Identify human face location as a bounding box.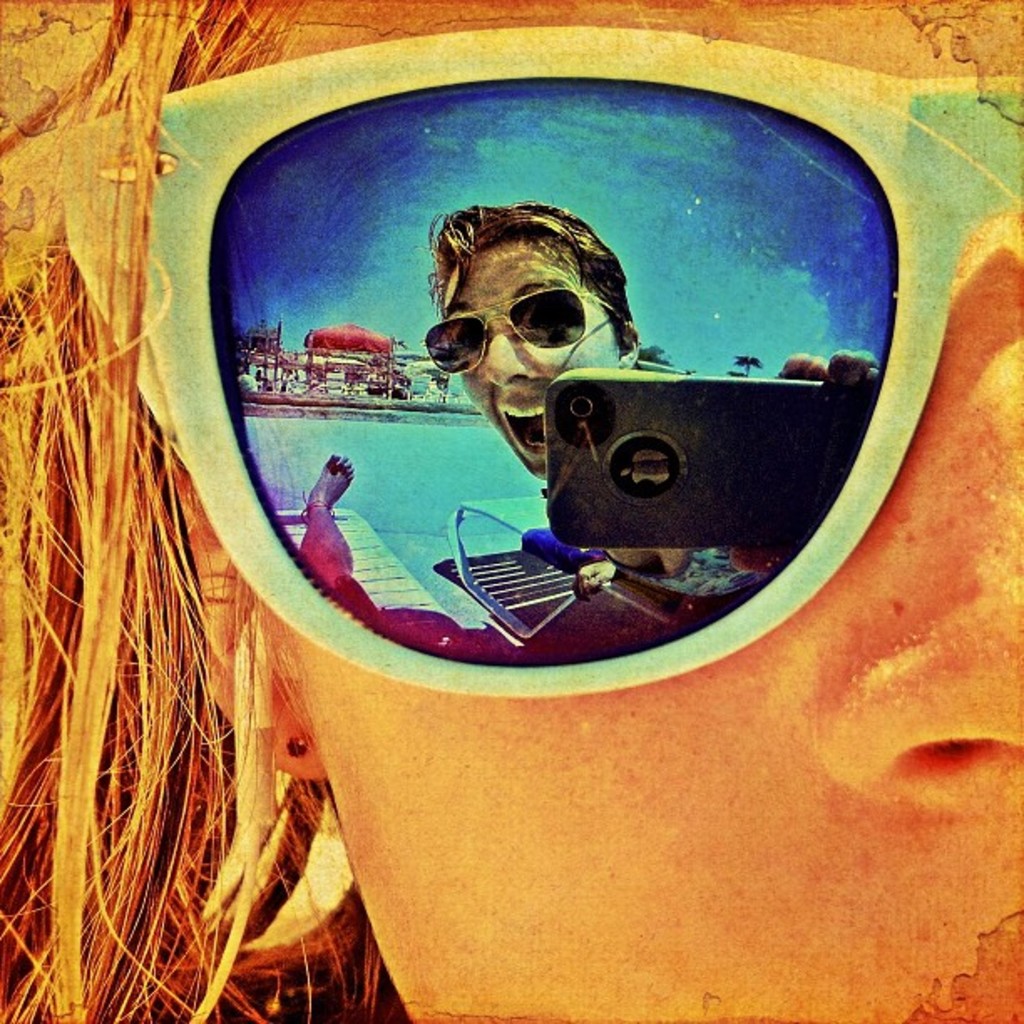
crop(273, 0, 1022, 1022).
